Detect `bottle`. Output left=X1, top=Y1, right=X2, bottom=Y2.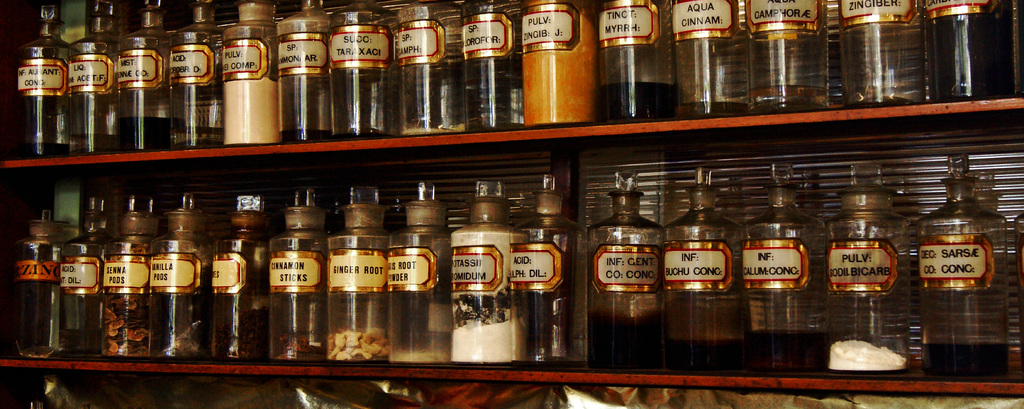
left=147, top=186, right=217, bottom=365.
